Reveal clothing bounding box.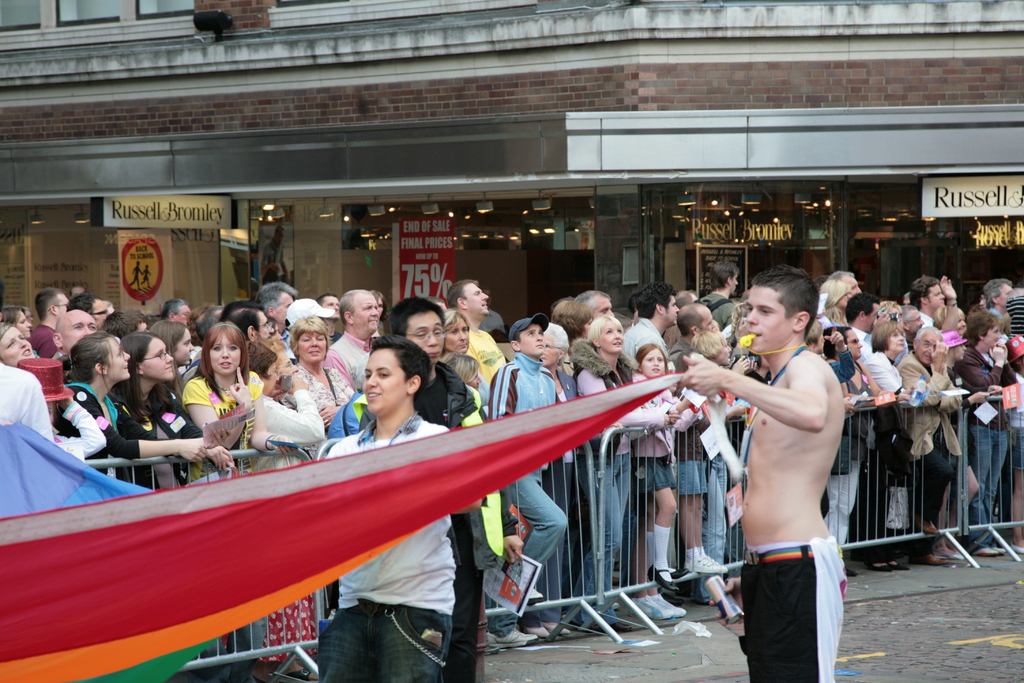
Revealed: 0, 362, 89, 509.
